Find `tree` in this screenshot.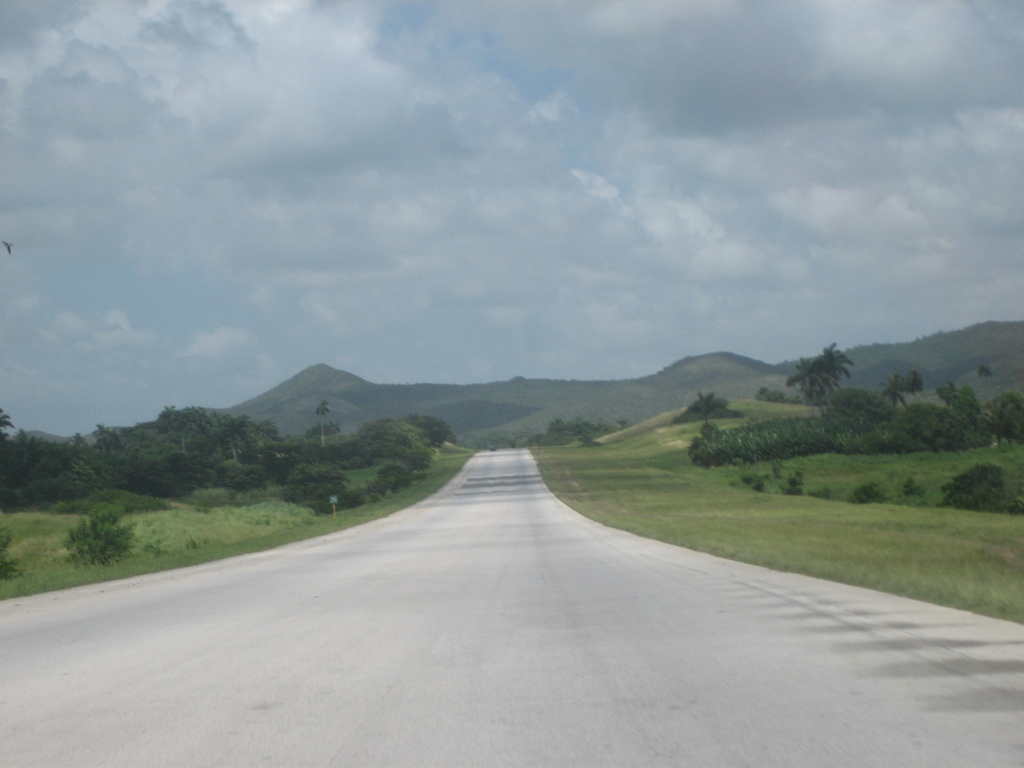
The bounding box for `tree` is 0,431,10,448.
